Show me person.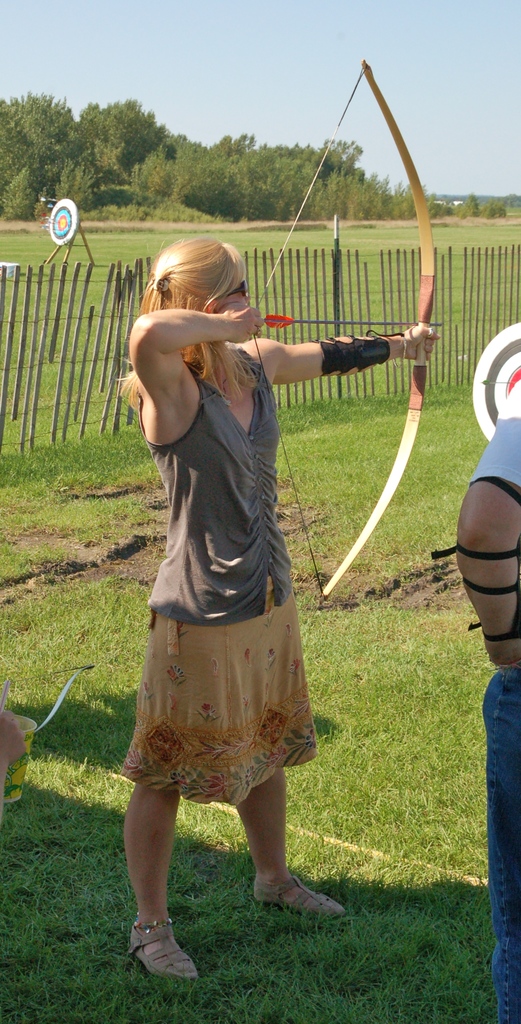
person is here: [left=98, top=152, right=396, bottom=989].
